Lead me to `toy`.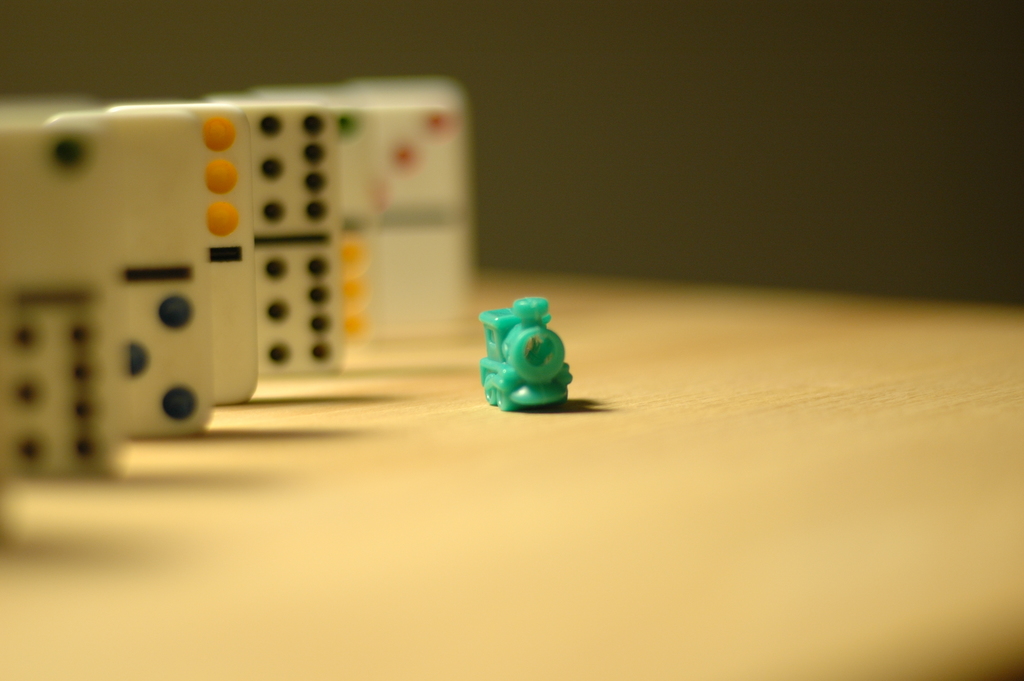
Lead to x1=473, y1=293, x2=575, y2=422.
